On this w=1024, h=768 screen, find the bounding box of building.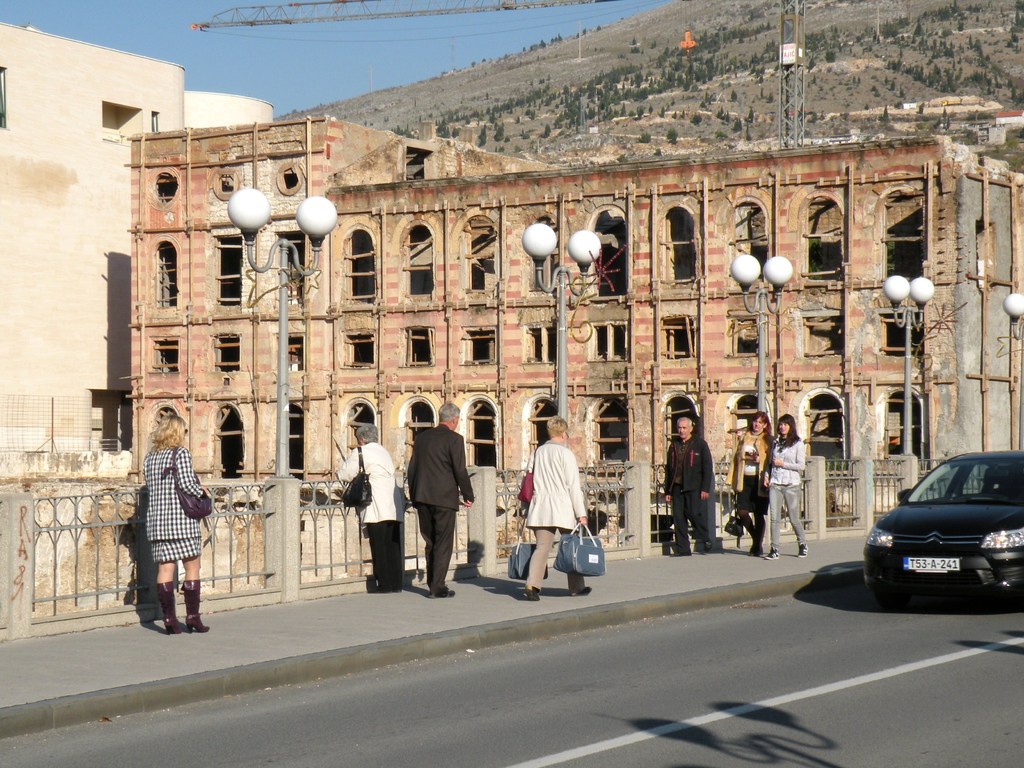
Bounding box: detection(0, 19, 274, 490).
